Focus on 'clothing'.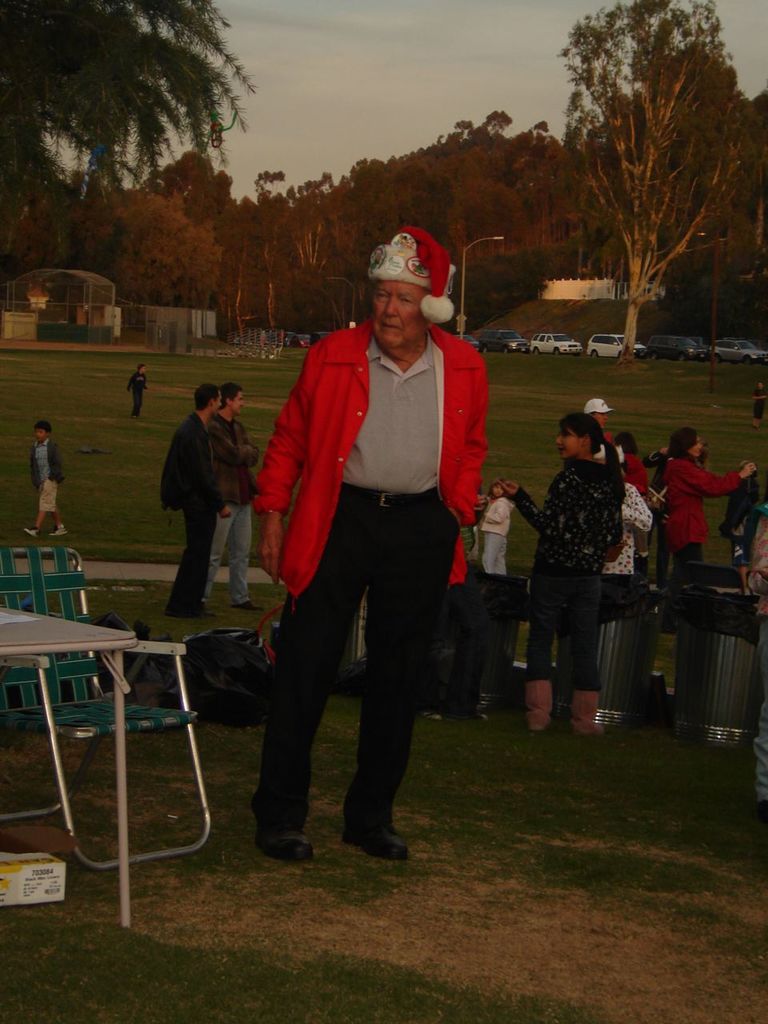
Focused at rect(478, 484, 515, 575).
